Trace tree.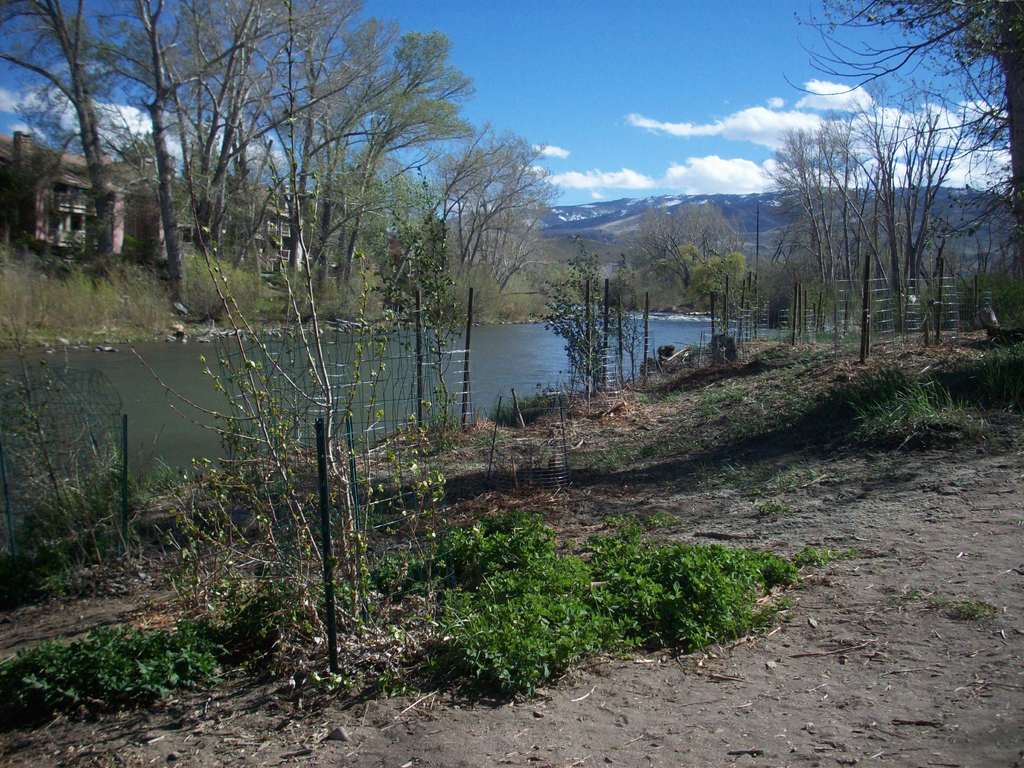
Traced to [x1=0, y1=0, x2=117, y2=258].
